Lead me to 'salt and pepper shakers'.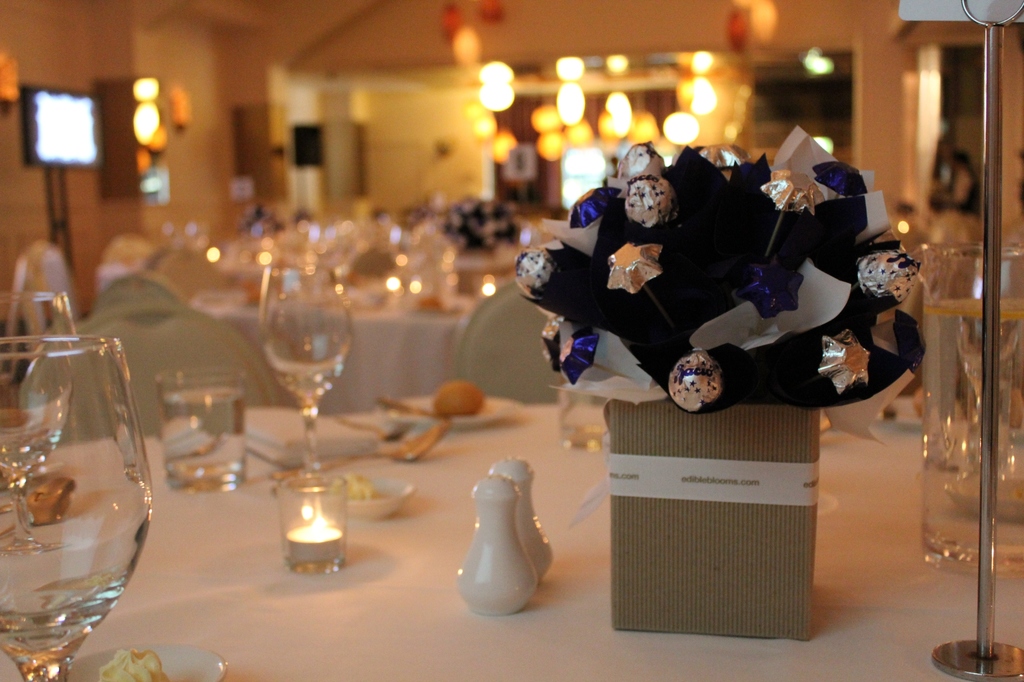
Lead to (493, 456, 557, 581).
